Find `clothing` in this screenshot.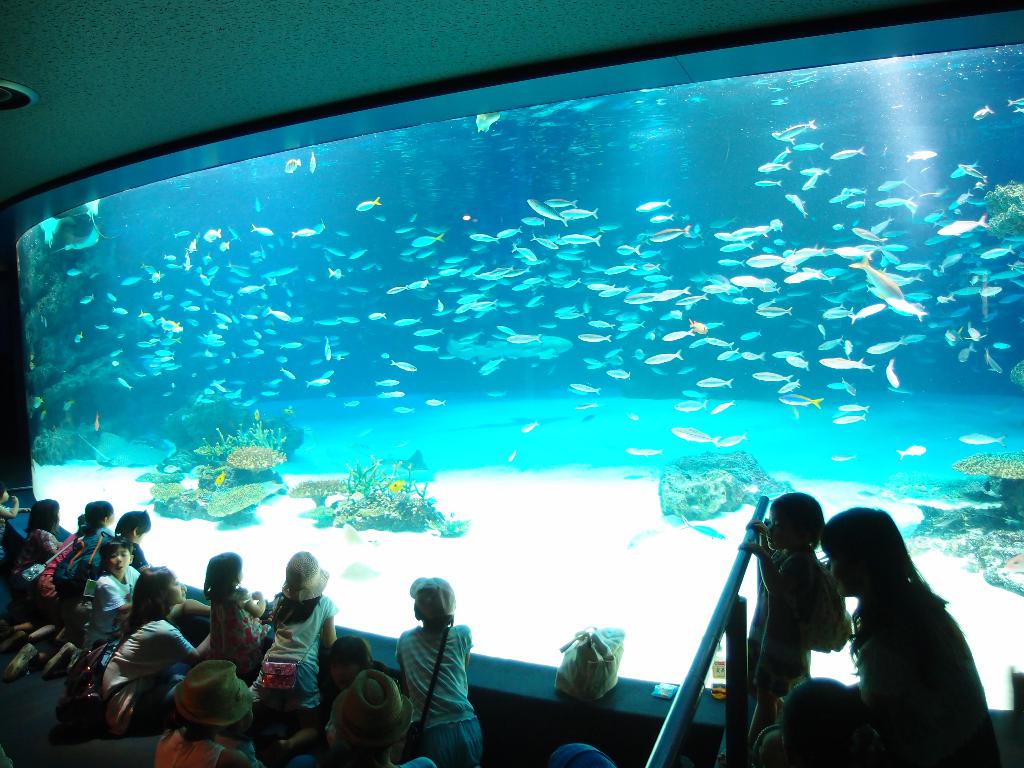
The bounding box for `clothing` is (x1=36, y1=528, x2=76, y2=604).
